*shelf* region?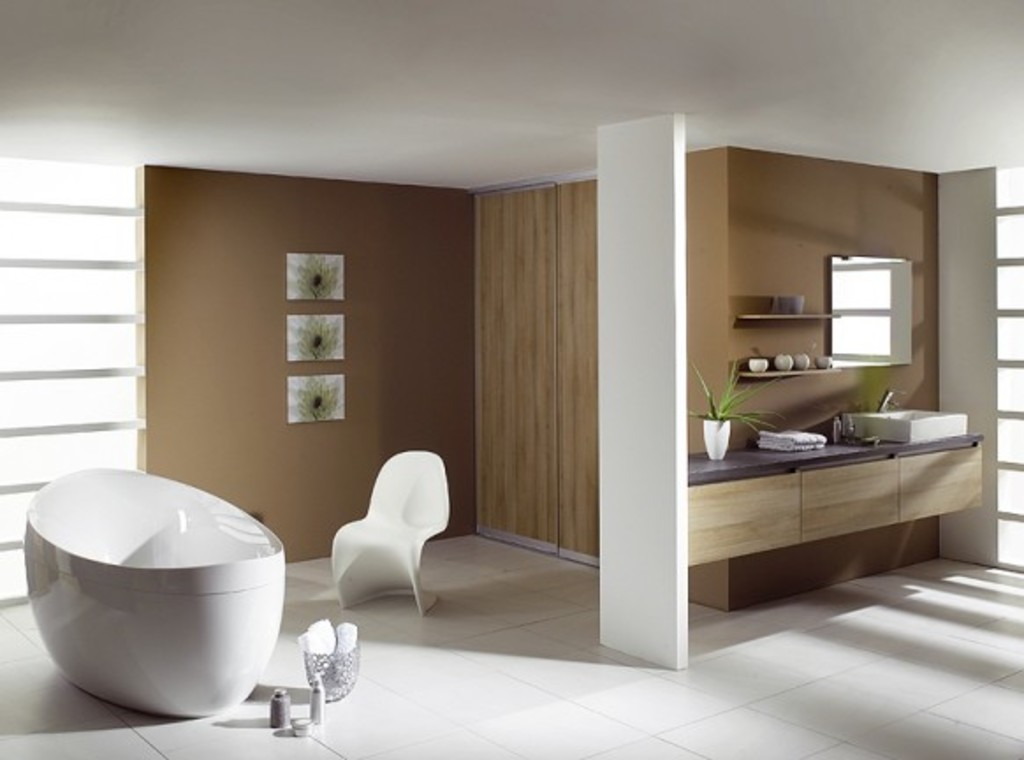
(left=734, top=310, right=845, bottom=322)
